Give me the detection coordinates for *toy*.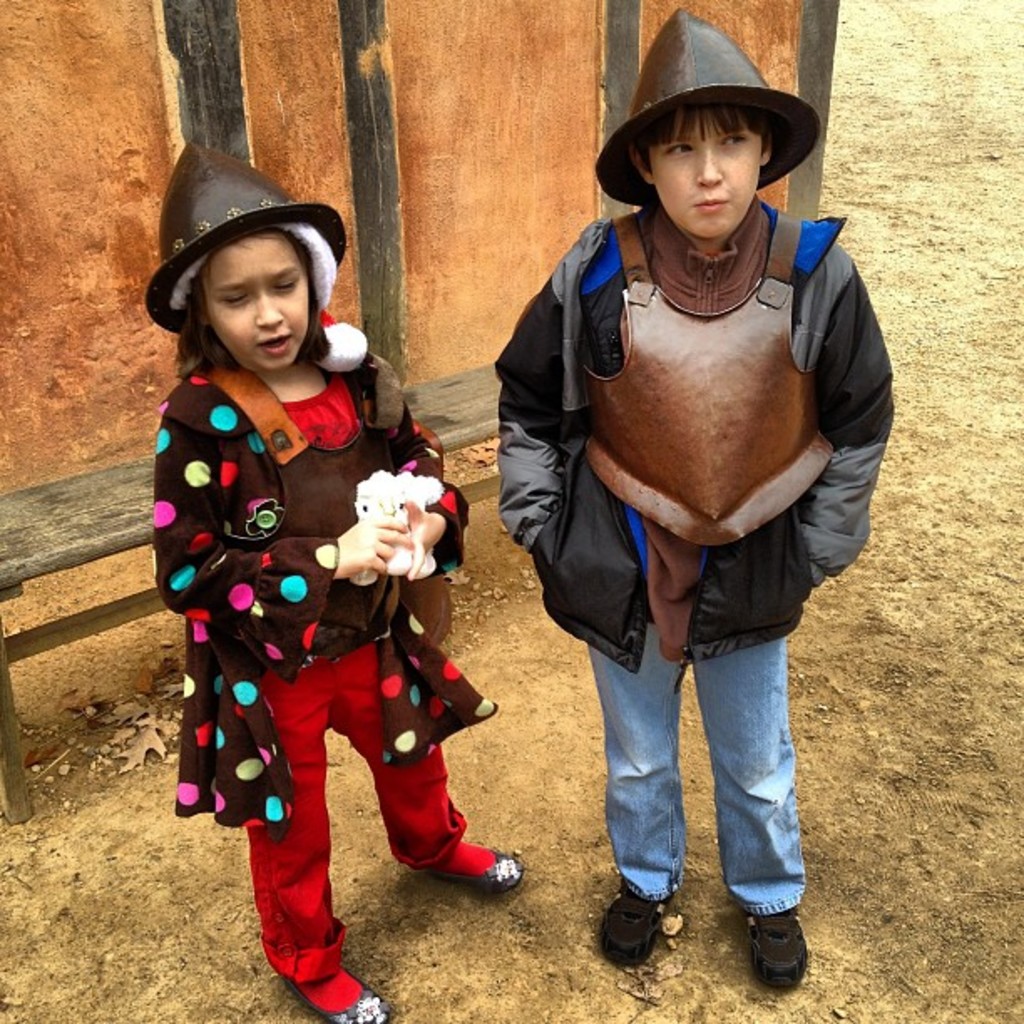
bbox=[353, 465, 447, 581].
